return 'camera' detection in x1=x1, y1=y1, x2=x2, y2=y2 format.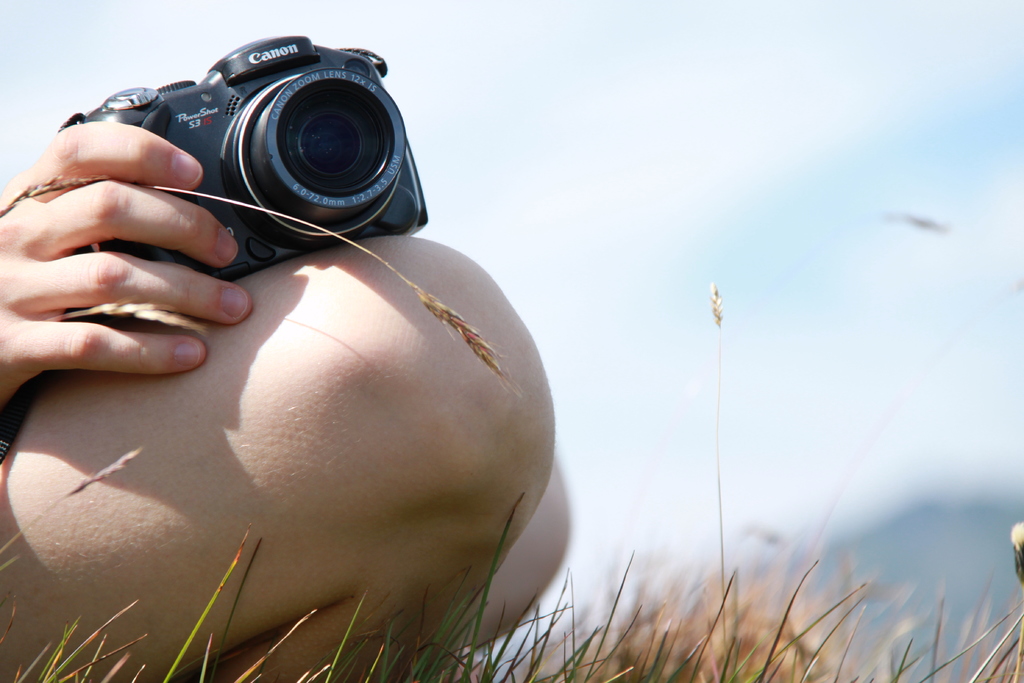
x1=56, y1=32, x2=430, y2=302.
